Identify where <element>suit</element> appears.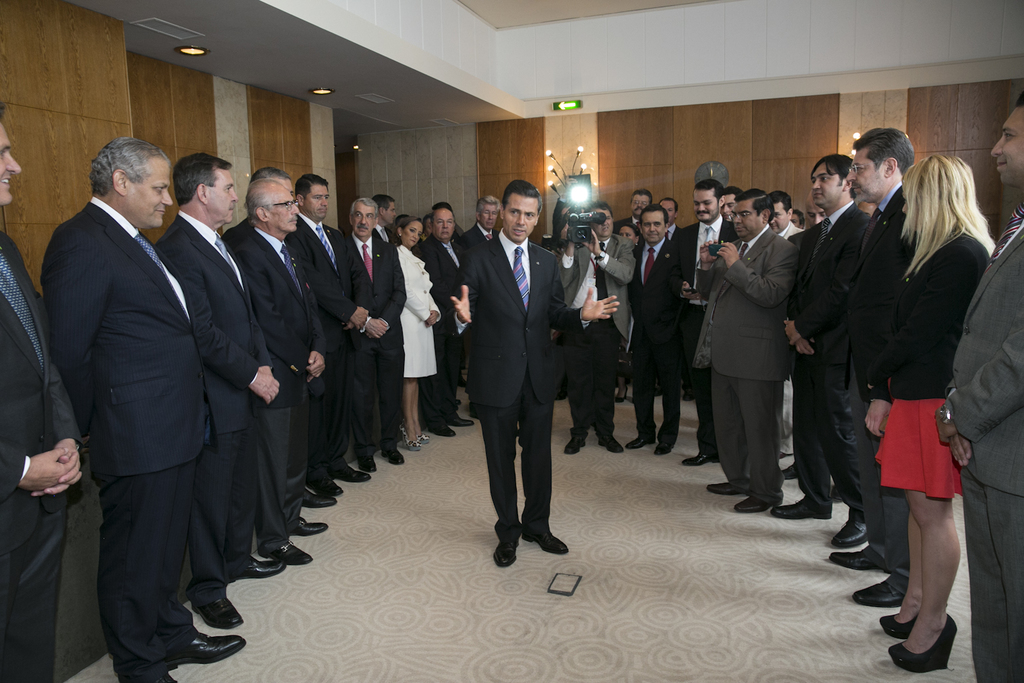
Appears at {"left": 783, "top": 199, "right": 871, "bottom": 525}.
